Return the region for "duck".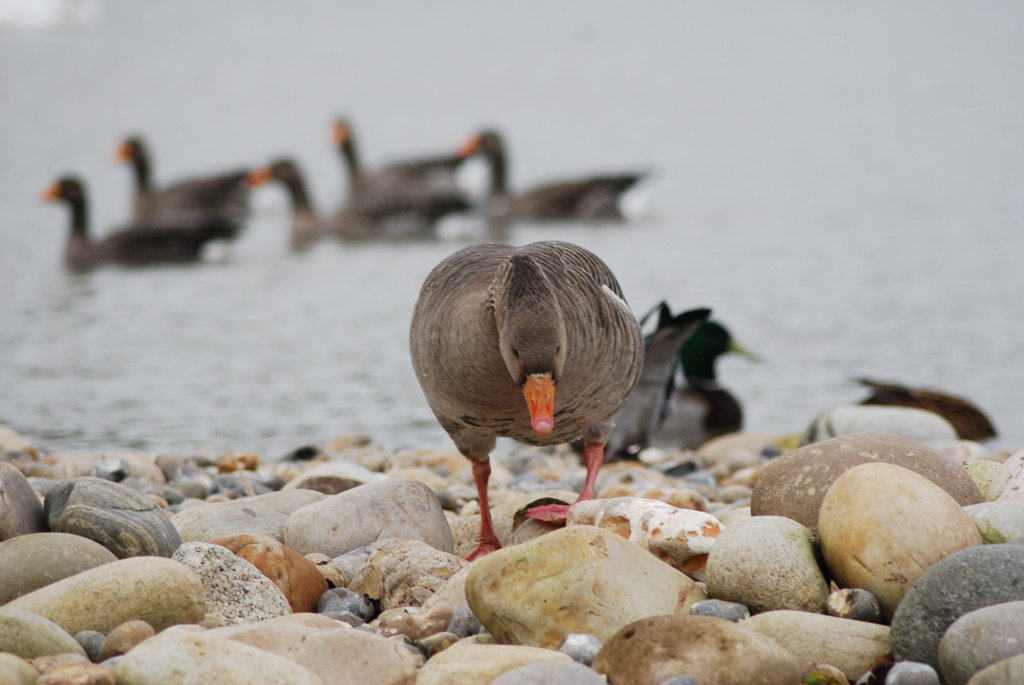
113 134 262 253.
